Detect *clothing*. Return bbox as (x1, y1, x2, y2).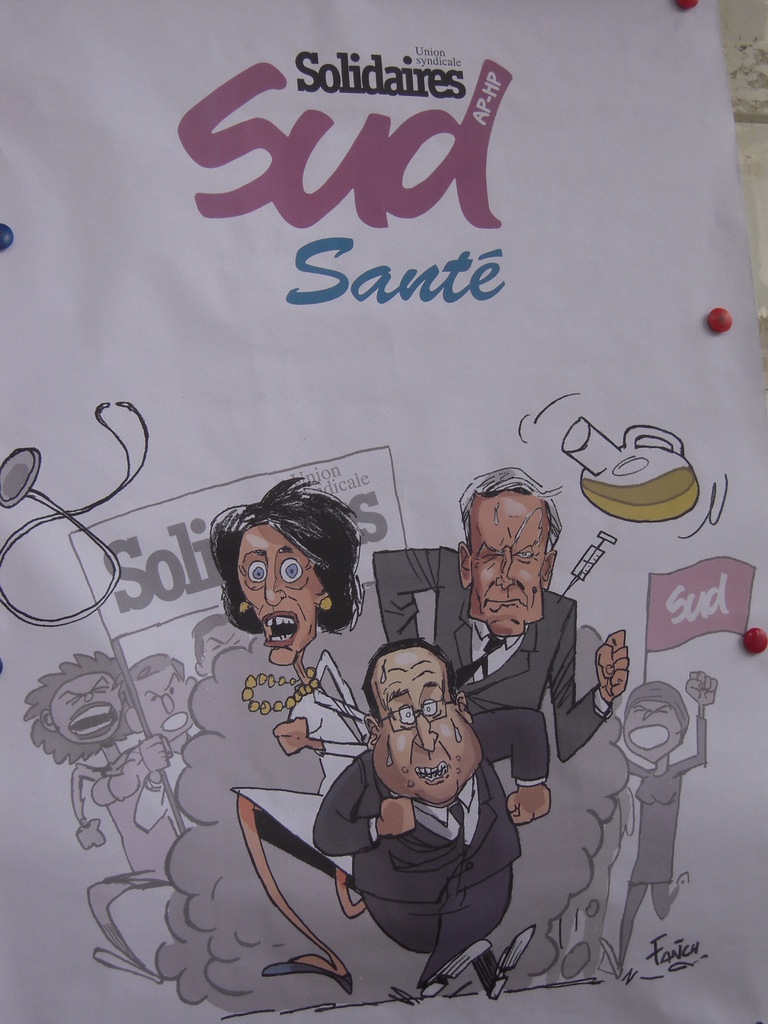
(72, 753, 194, 892).
